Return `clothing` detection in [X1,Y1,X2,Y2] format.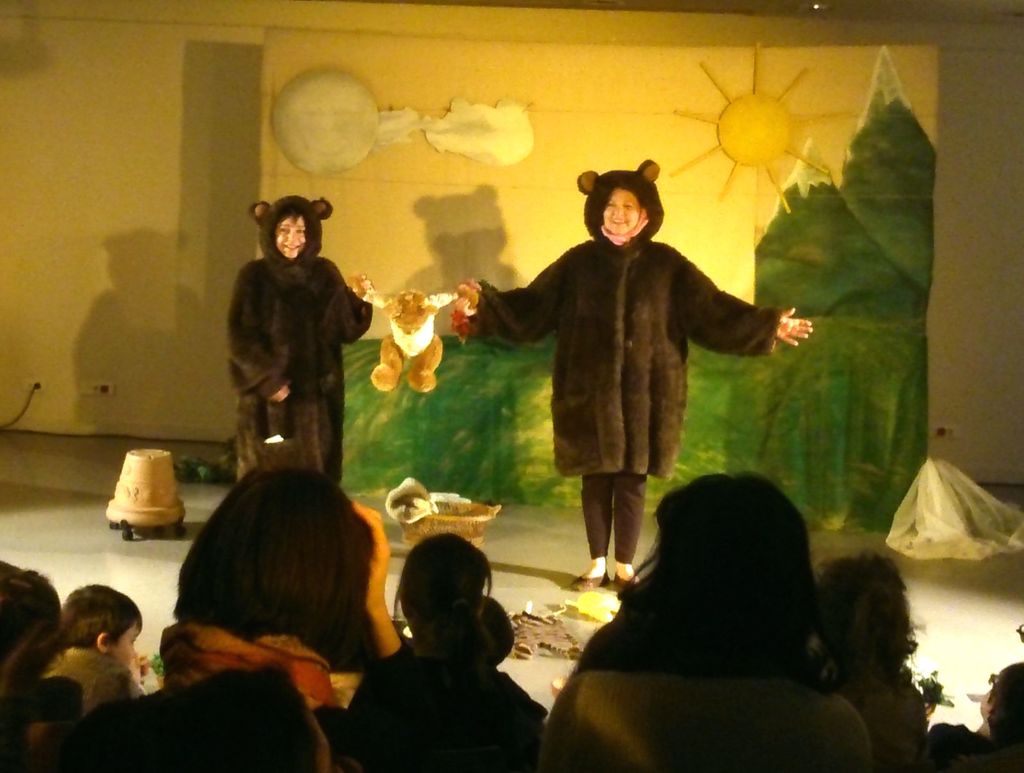
[932,721,1023,772].
